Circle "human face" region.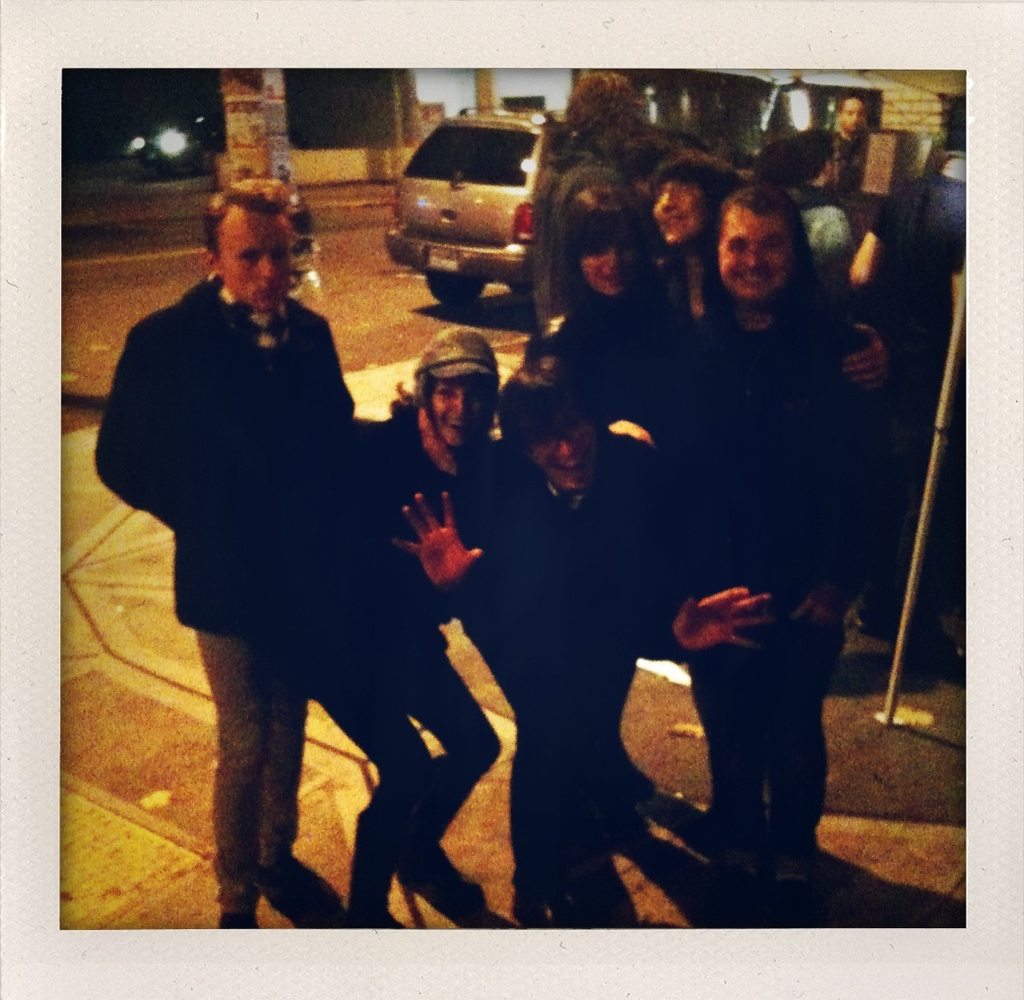
Region: [543, 418, 605, 475].
